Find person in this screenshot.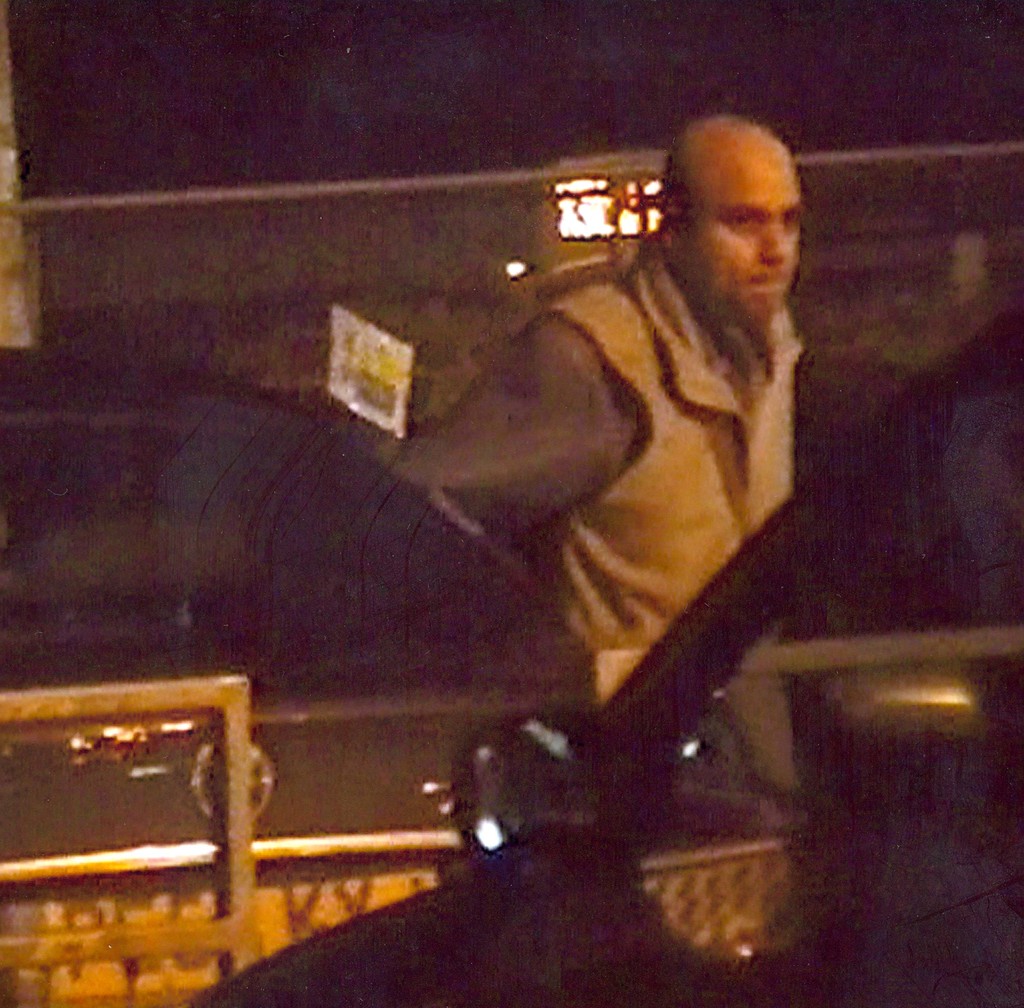
The bounding box for person is [433, 61, 807, 963].
